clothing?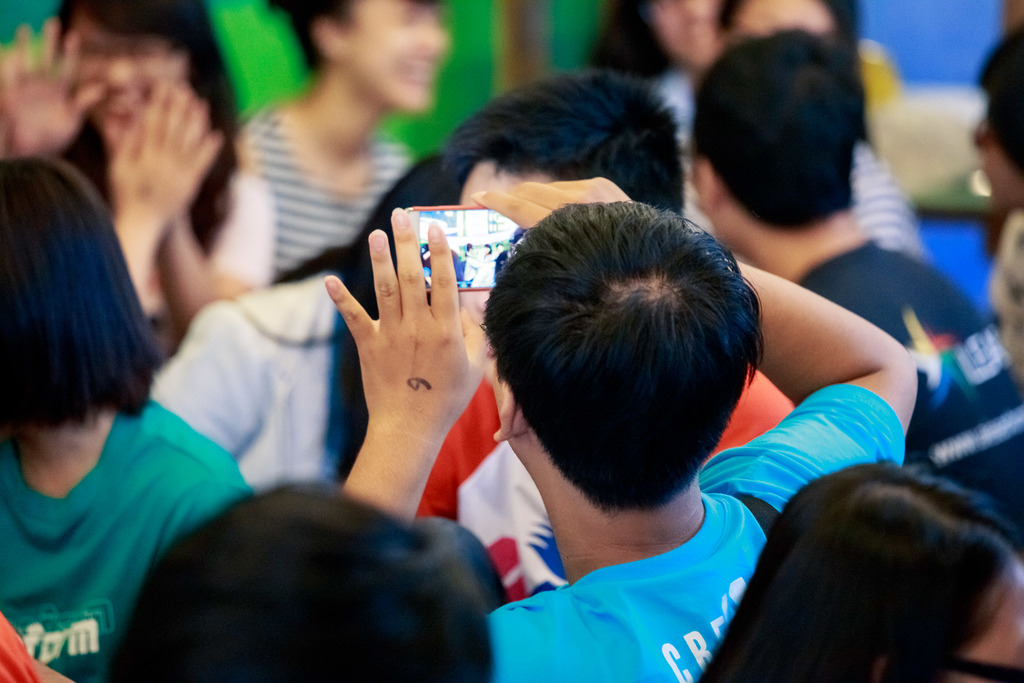
[648,69,692,128]
